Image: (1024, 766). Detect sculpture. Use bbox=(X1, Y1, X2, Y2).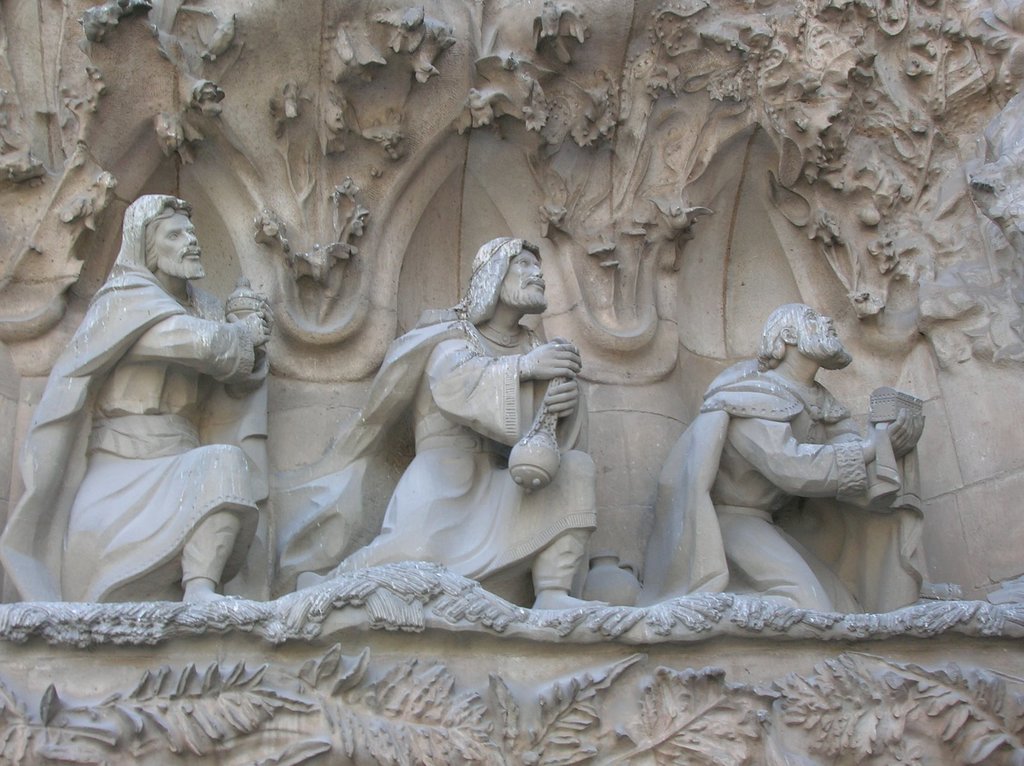
bbox=(616, 278, 936, 651).
